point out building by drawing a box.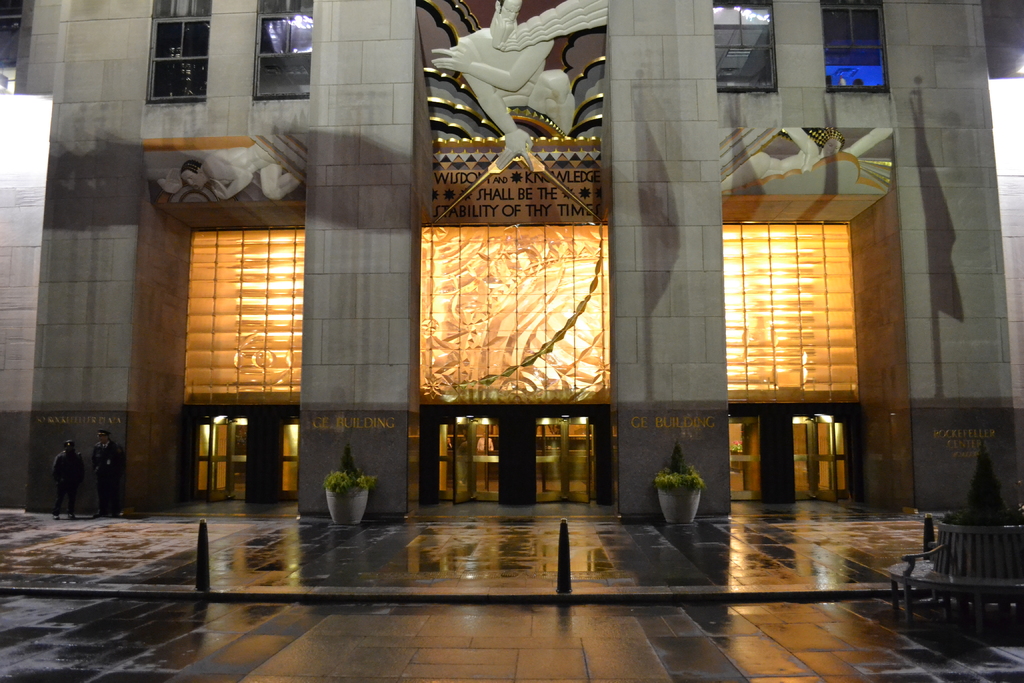
(left=0, top=0, right=1023, bottom=528).
